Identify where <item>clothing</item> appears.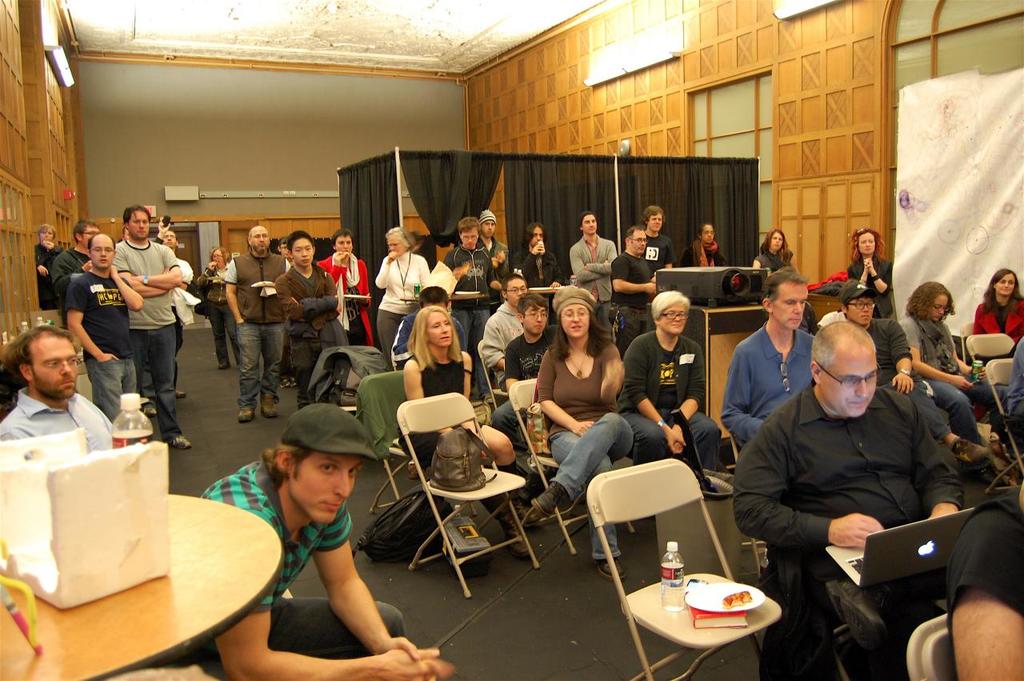
Appears at (left=5, top=386, right=113, bottom=454).
